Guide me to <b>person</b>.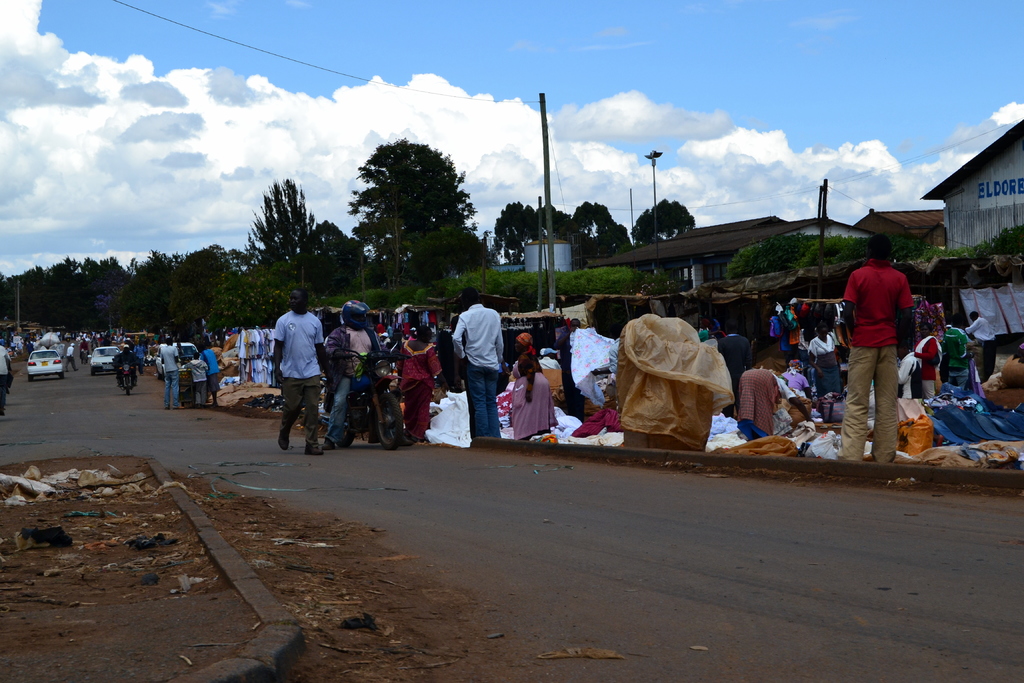
Guidance: [left=509, top=331, right=548, bottom=439].
